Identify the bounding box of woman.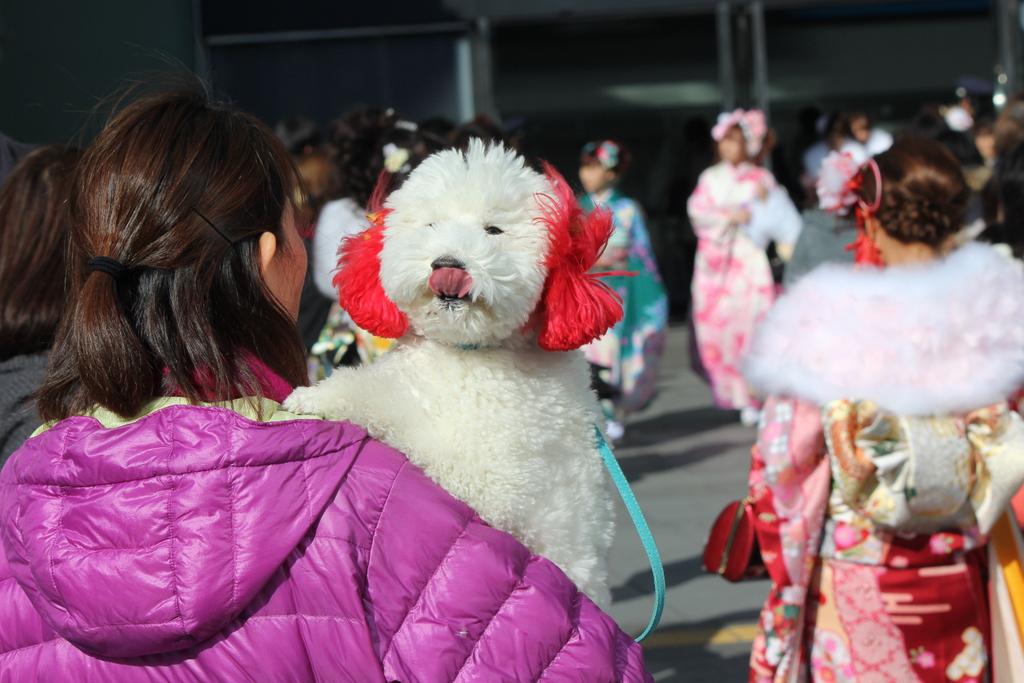
box(690, 96, 801, 421).
